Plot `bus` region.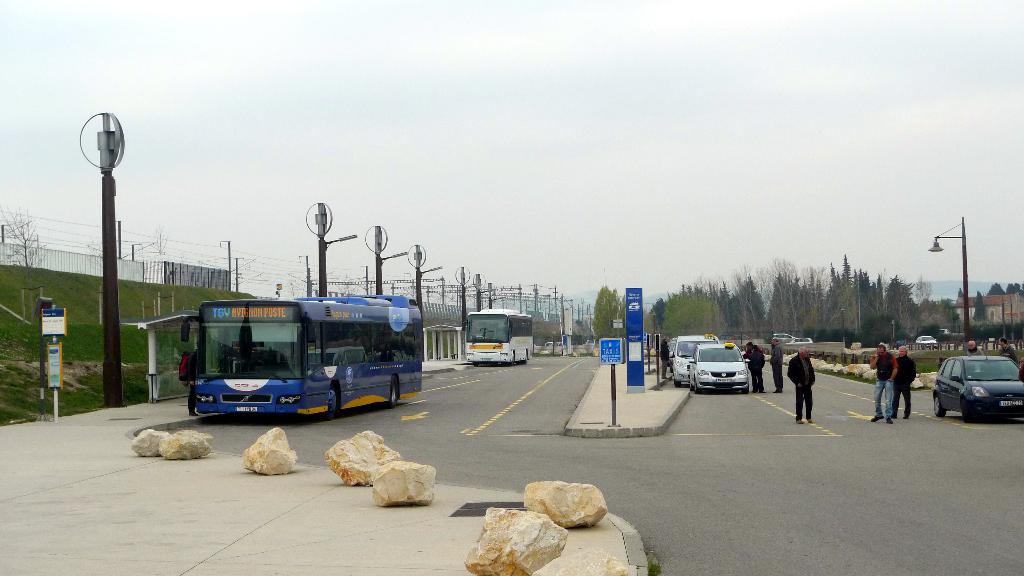
Plotted at rect(460, 310, 532, 367).
